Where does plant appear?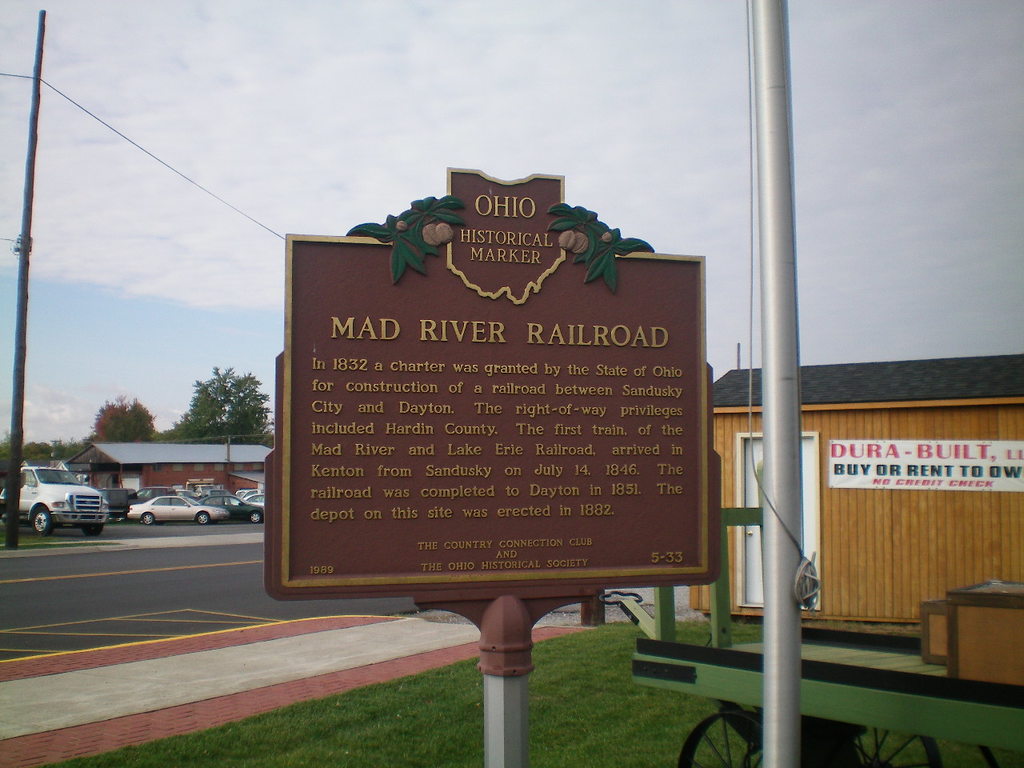
Appears at x1=346 y1=194 x2=466 y2=286.
